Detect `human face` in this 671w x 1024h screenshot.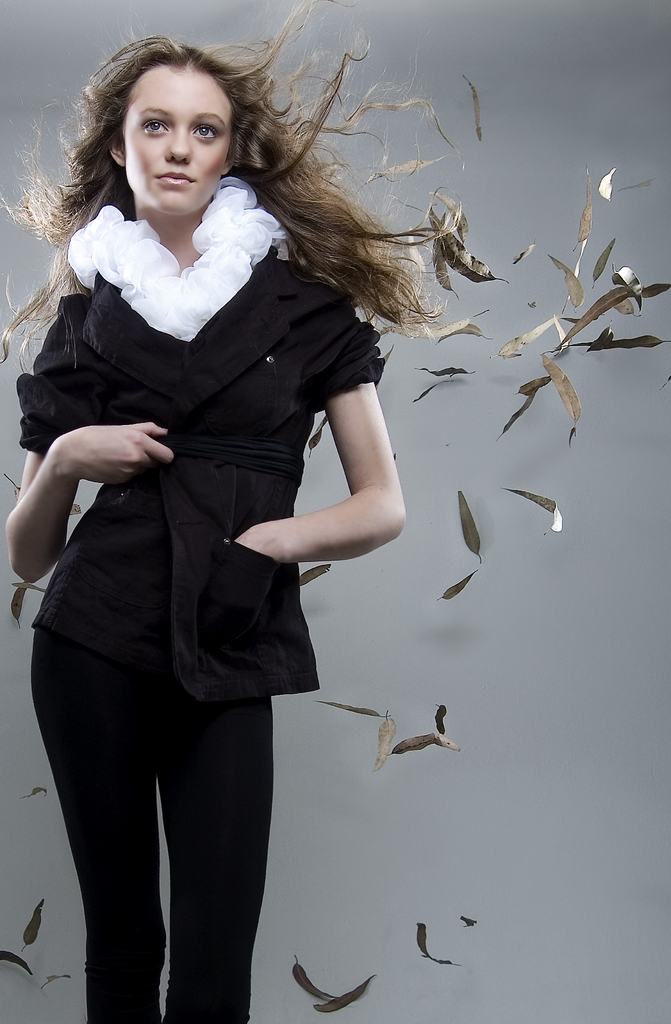
Detection: bbox=[122, 63, 232, 211].
